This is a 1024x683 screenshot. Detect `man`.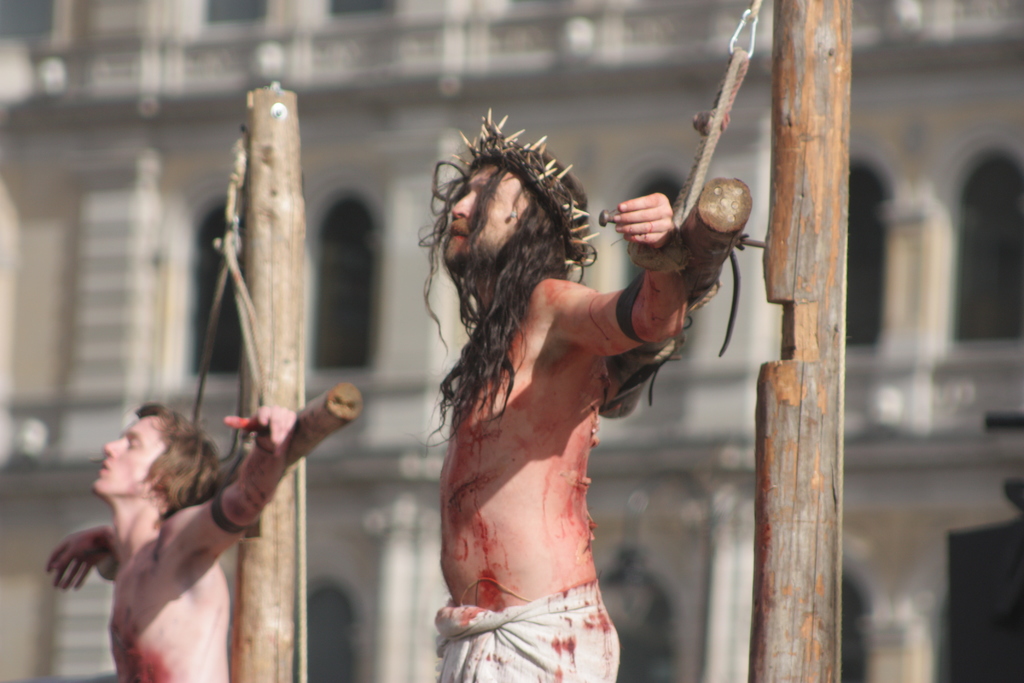
[left=38, top=361, right=351, bottom=682].
